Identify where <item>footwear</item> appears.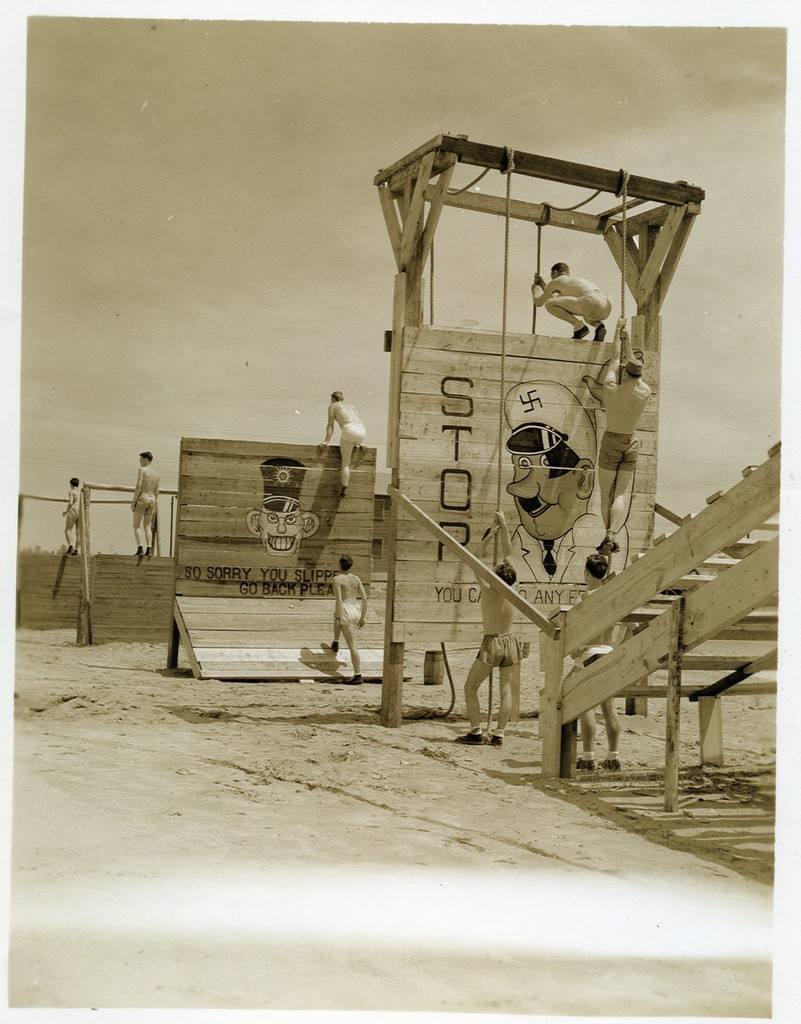
Appears at 347 670 367 687.
